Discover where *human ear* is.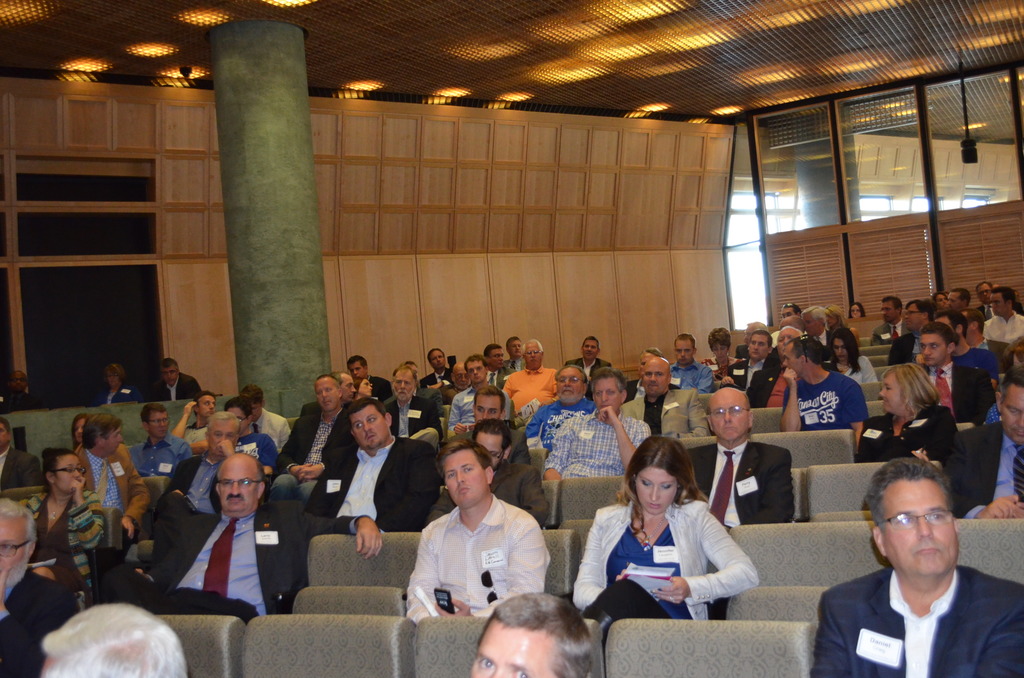
Discovered at crop(620, 389, 627, 401).
